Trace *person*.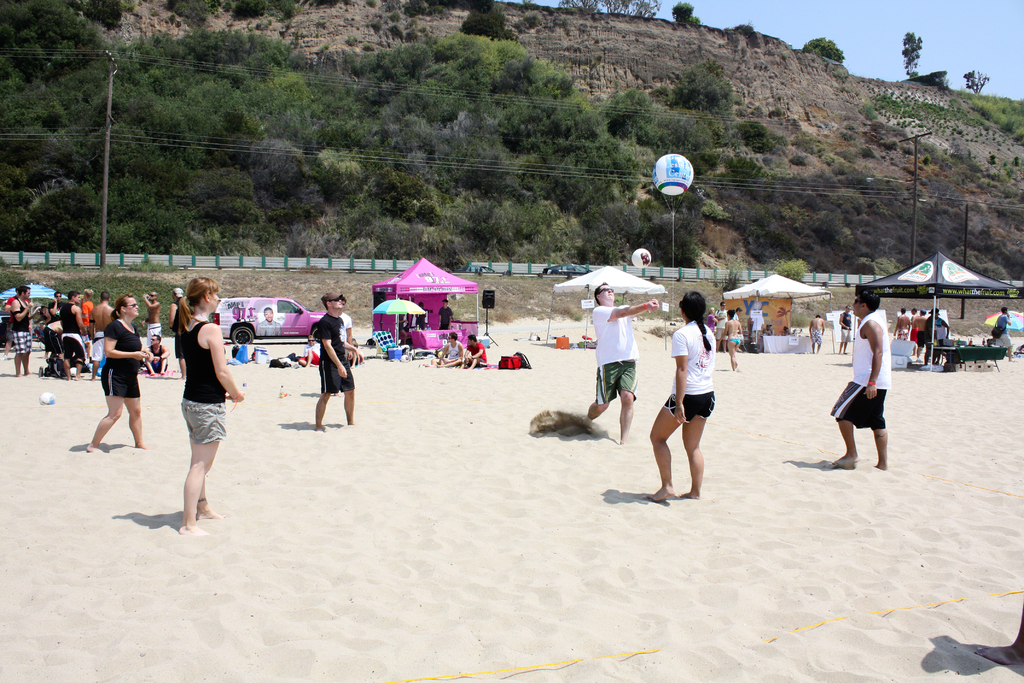
Traced to region(44, 311, 75, 381).
